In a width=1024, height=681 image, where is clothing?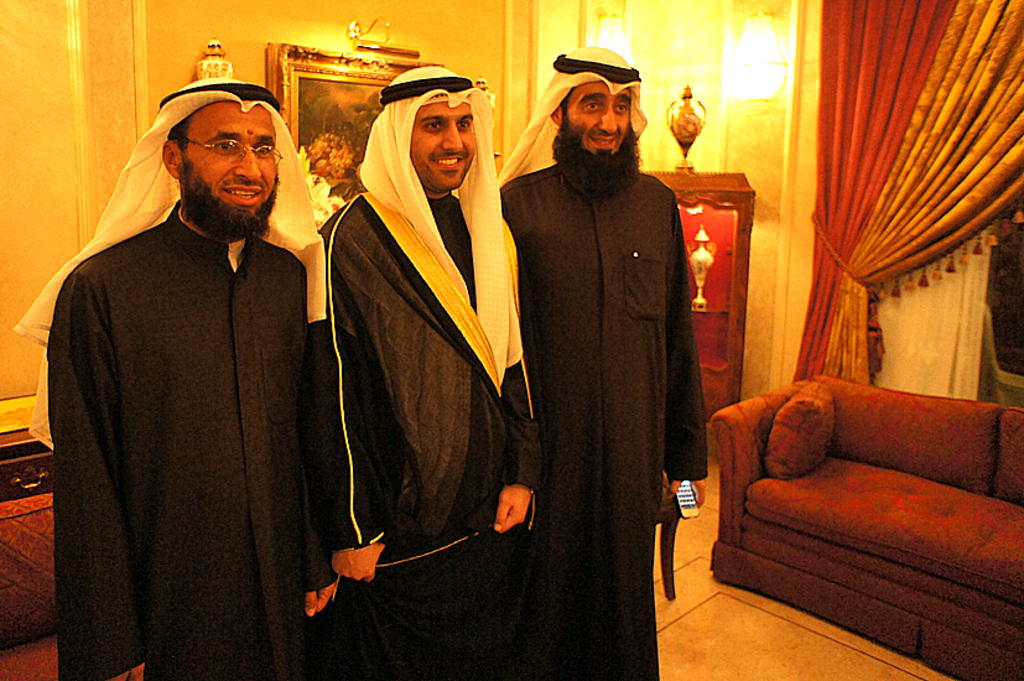
crop(41, 115, 331, 675).
